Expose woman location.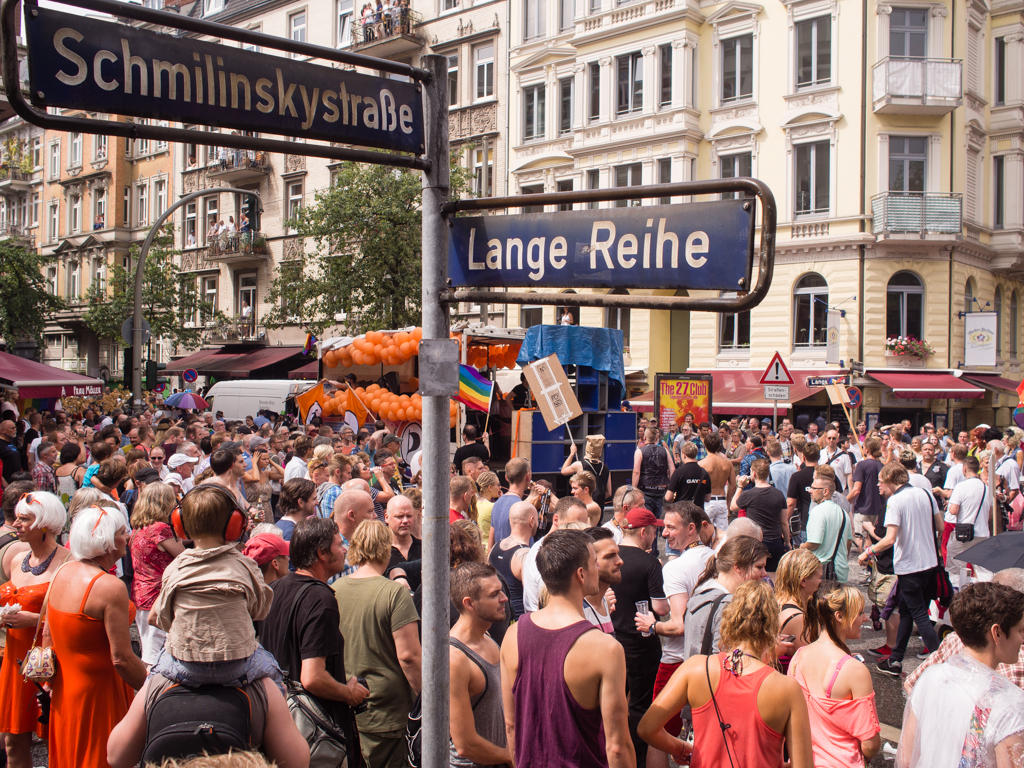
Exposed at x1=962 y1=424 x2=988 y2=468.
